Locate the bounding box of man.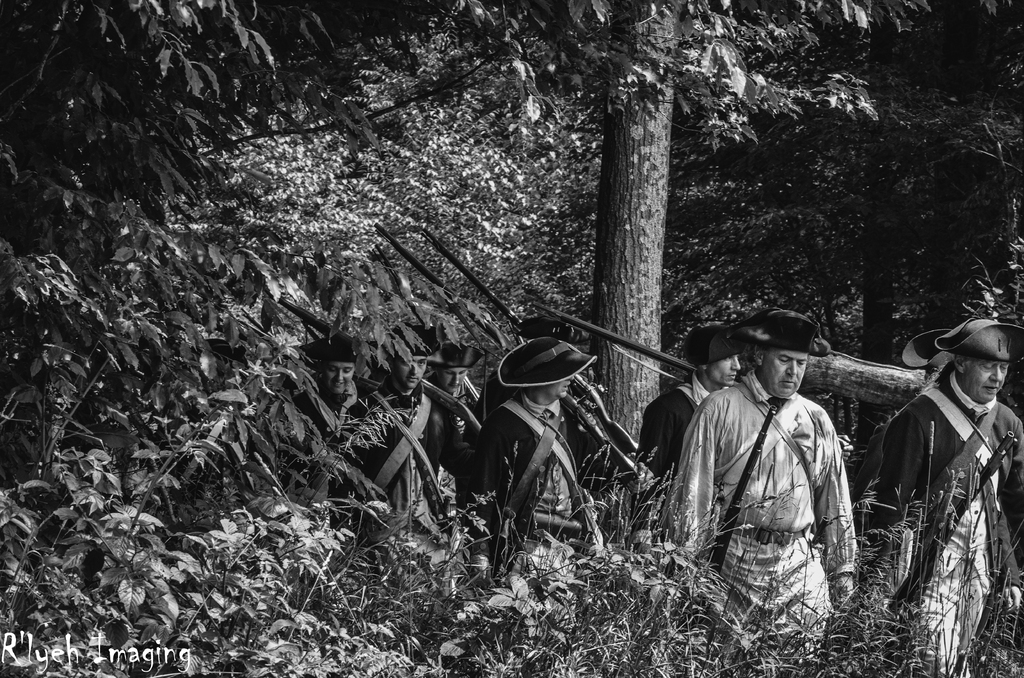
Bounding box: bbox(333, 319, 477, 569).
